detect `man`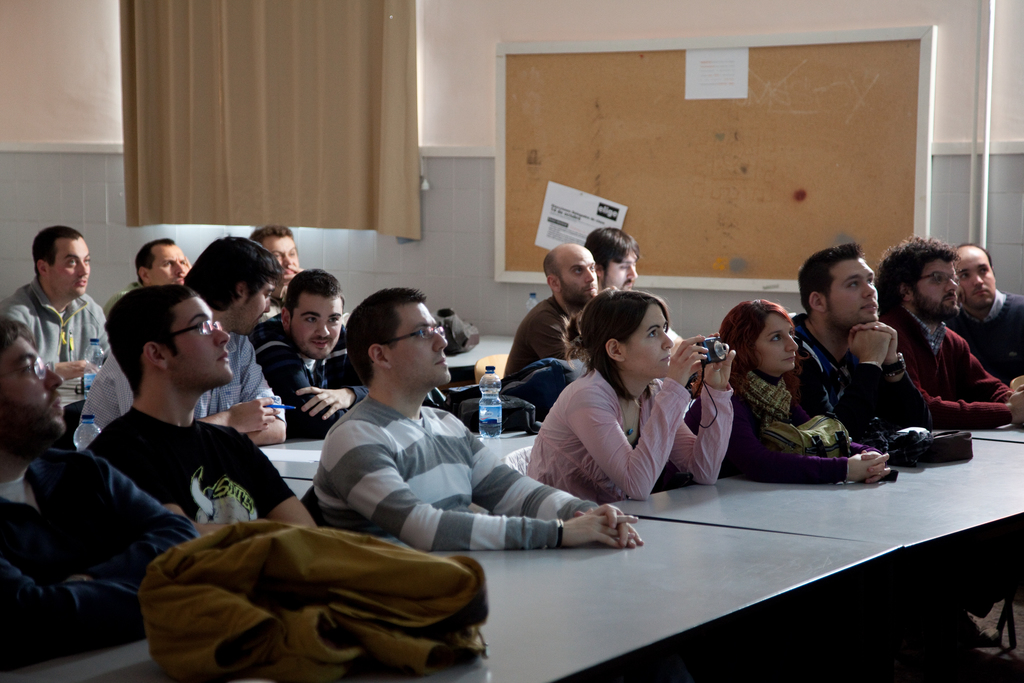
[582,226,641,297]
